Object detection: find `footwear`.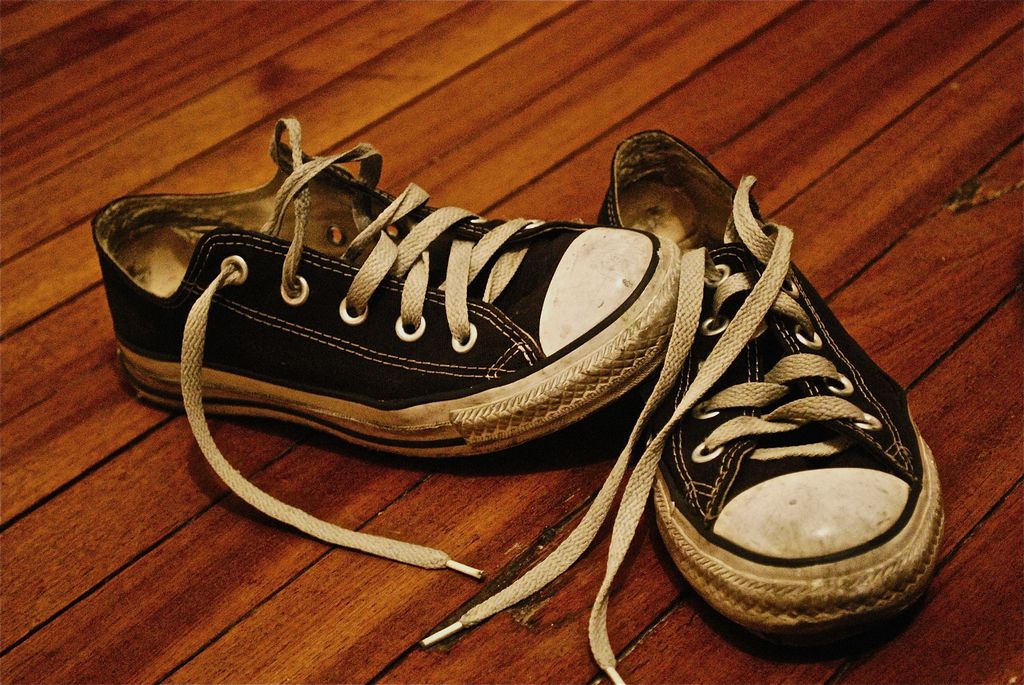
left=102, top=114, right=733, bottom=482.
